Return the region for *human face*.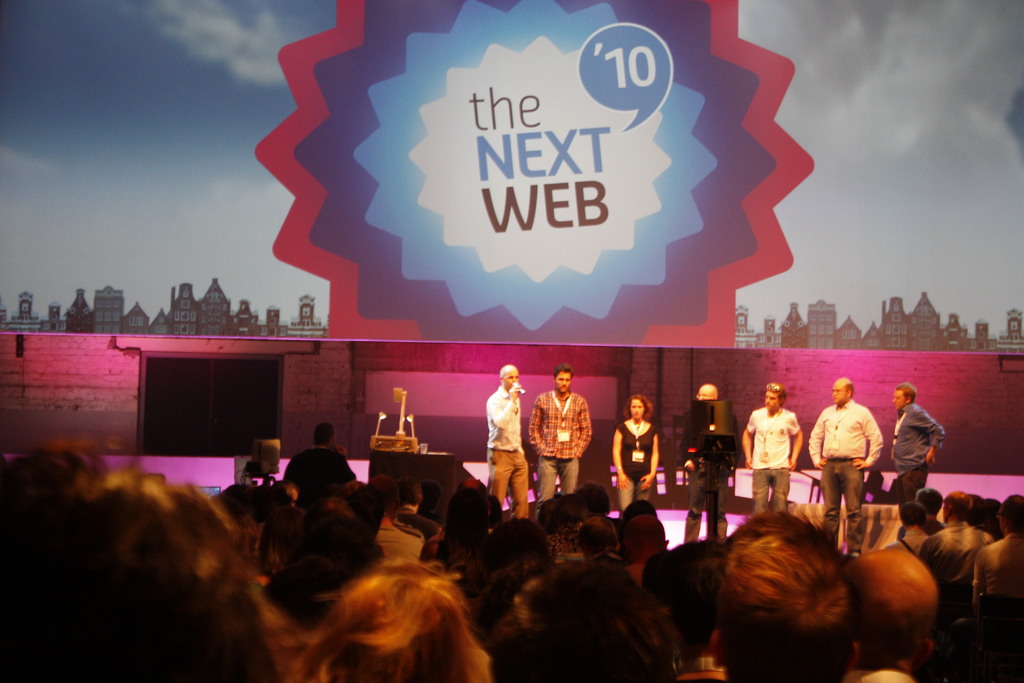
(x1=334, y1=431, x2=339, y2=450).
